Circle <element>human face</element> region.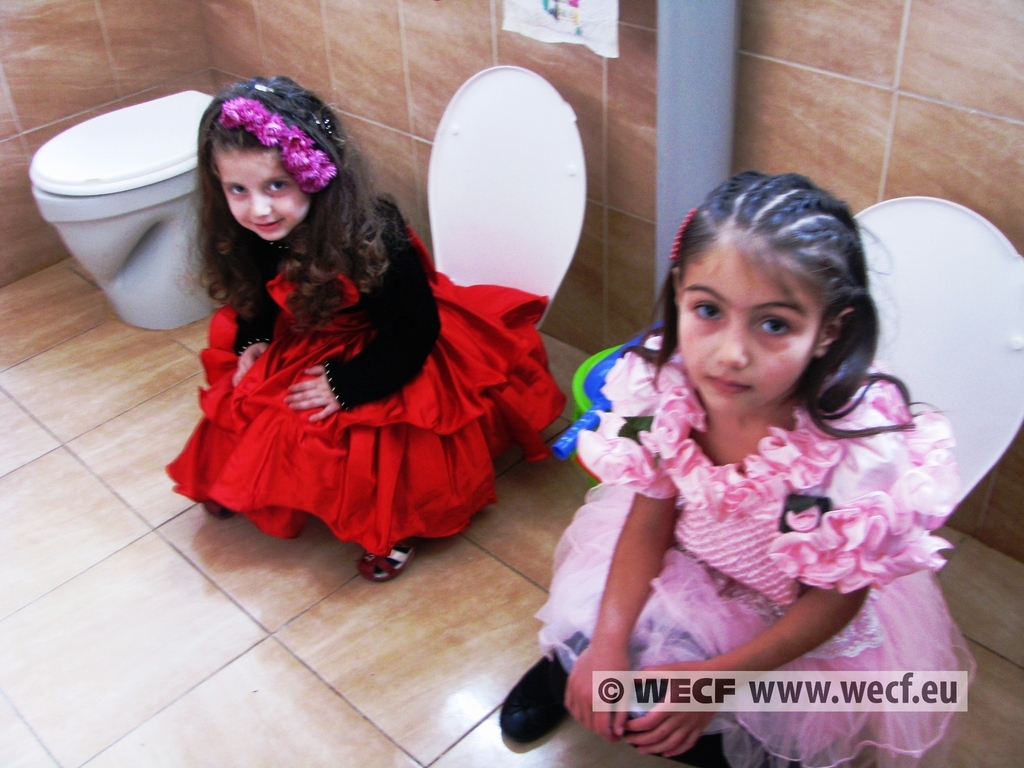
Region: {"left": 227, "top": 150, "right": 310, "bottom": 241}.
